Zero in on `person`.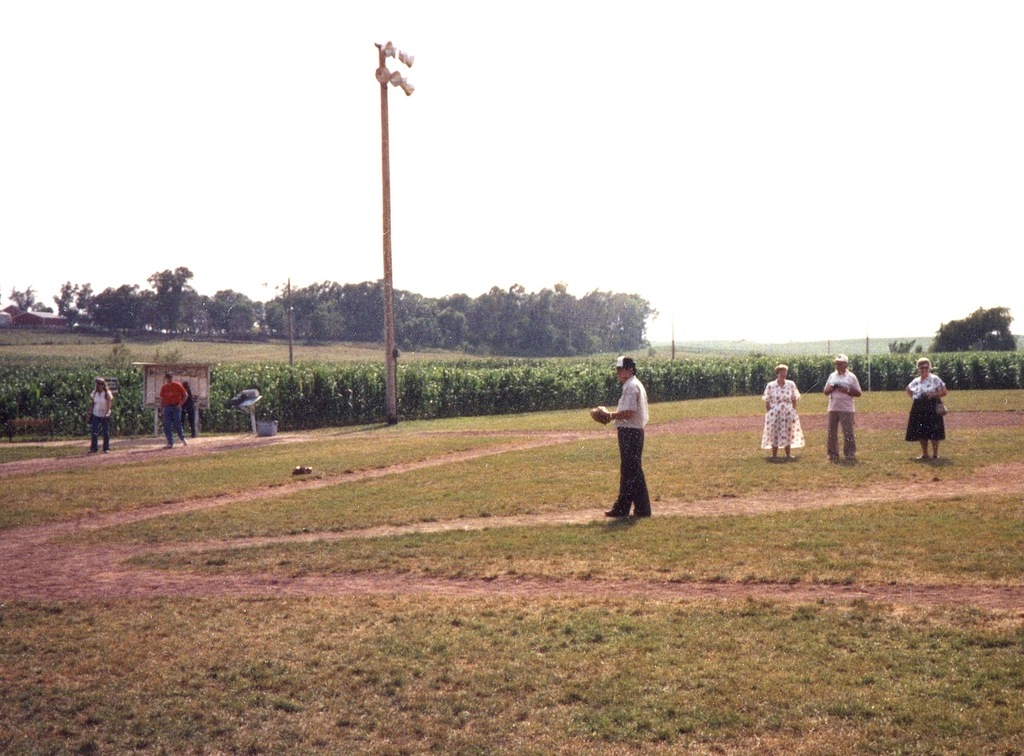
Zeroed in: 900, 352, 949, 461.
